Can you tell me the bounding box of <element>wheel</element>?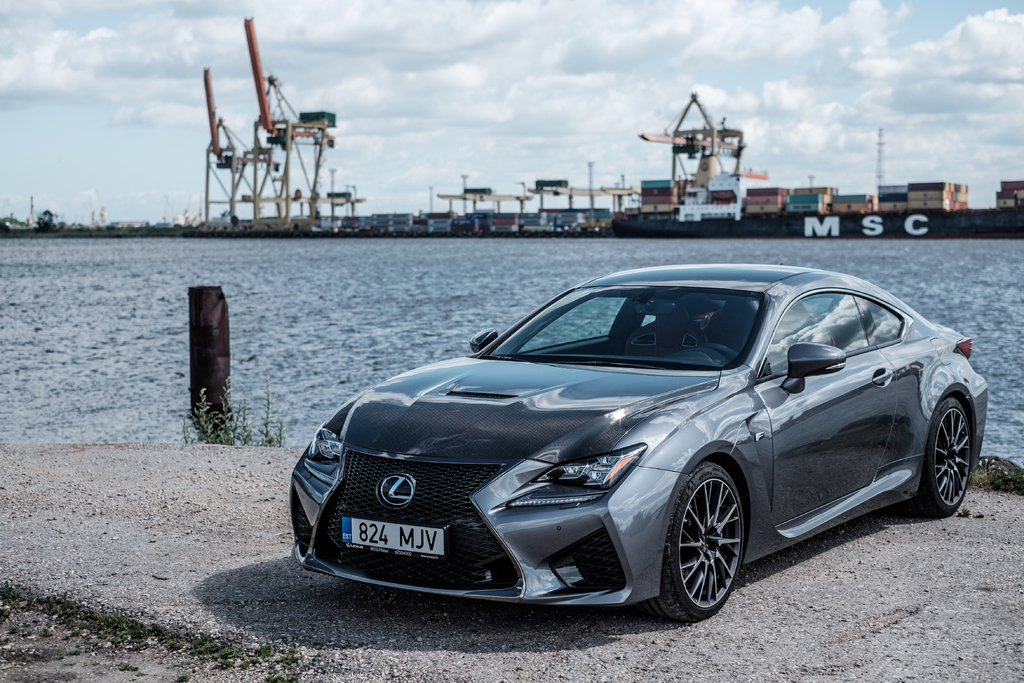
{"left": 700, "top": 343, "right": 741, "bottom": 365}.
